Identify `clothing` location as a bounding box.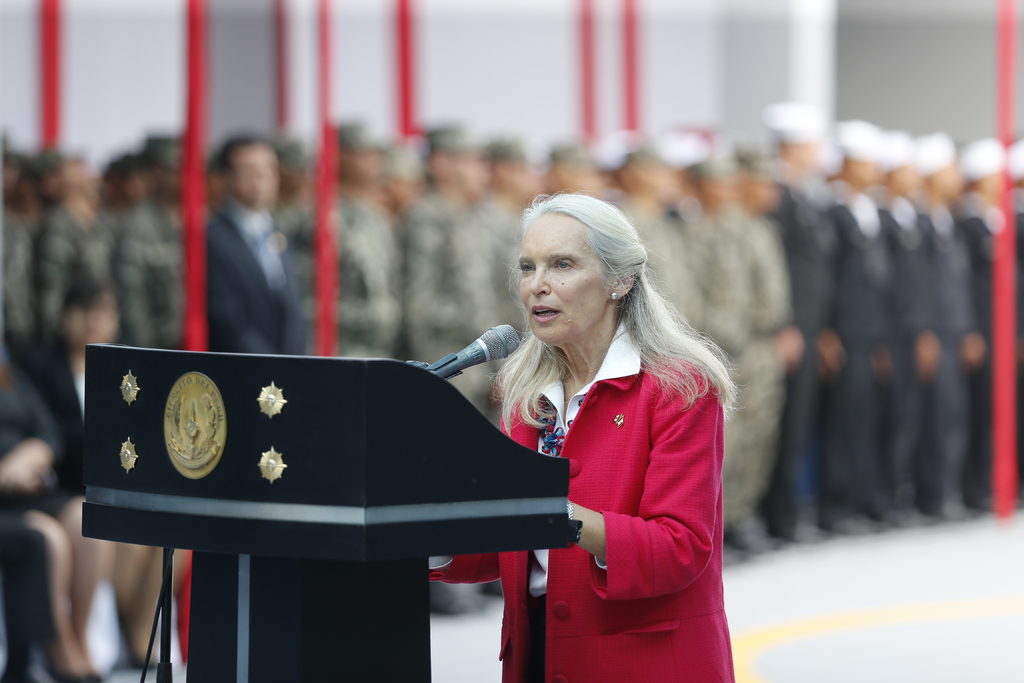
(x1=472, y1=306, x2=736, y2=641).
